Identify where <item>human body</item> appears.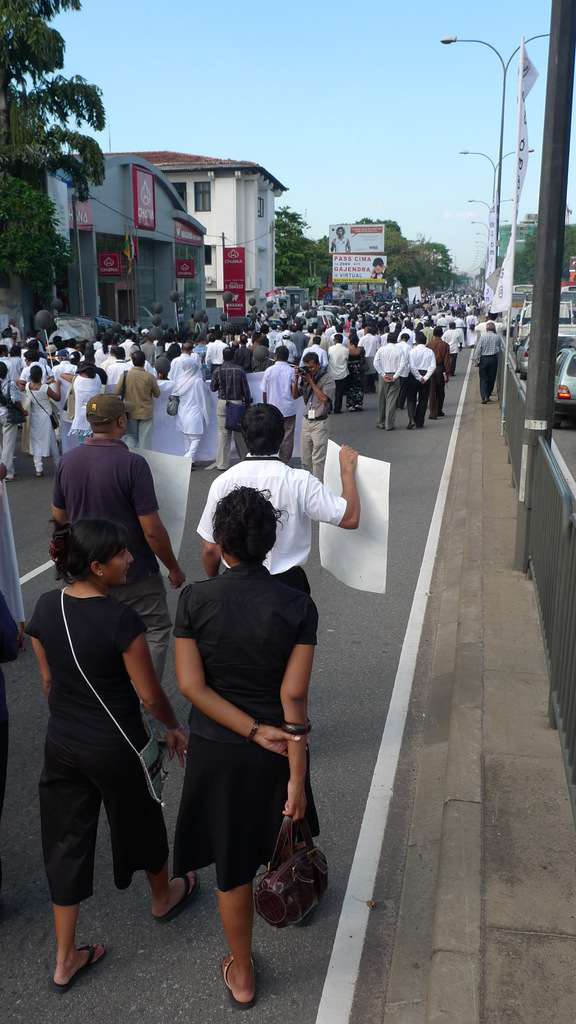
Appears at <bbox>452, 316, 468, 346</bbox>.
